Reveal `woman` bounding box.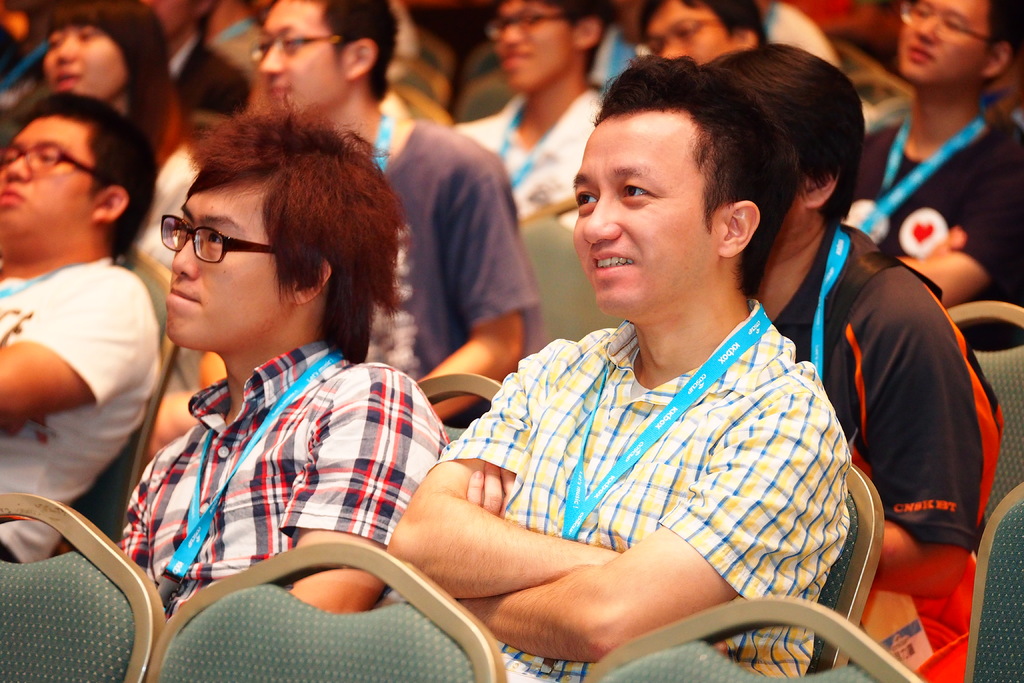
Revealed: crop(35, 0, 174, 163).
